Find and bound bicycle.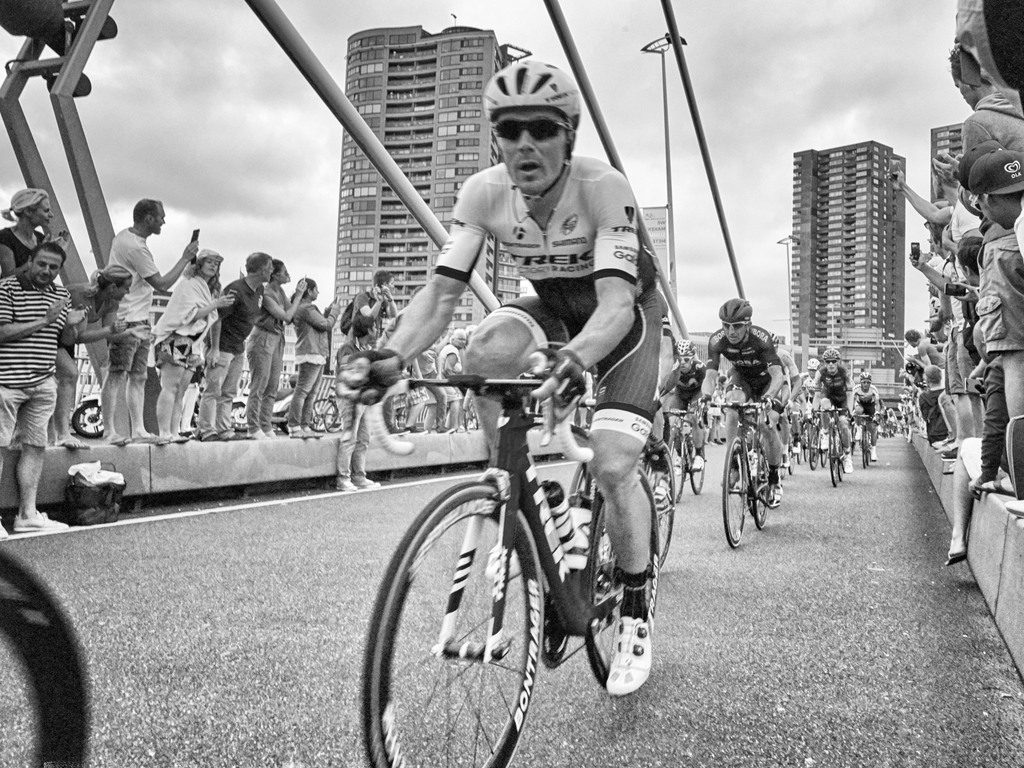
Bound: <region>321, 397, 342, 429</region>.
